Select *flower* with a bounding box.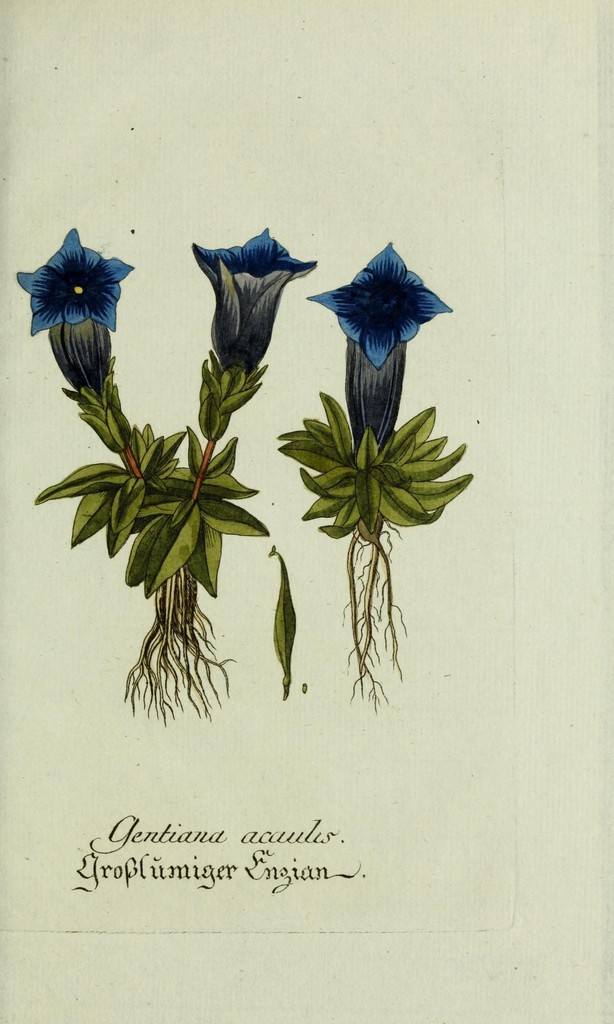
(307, 241, 449, 449).
